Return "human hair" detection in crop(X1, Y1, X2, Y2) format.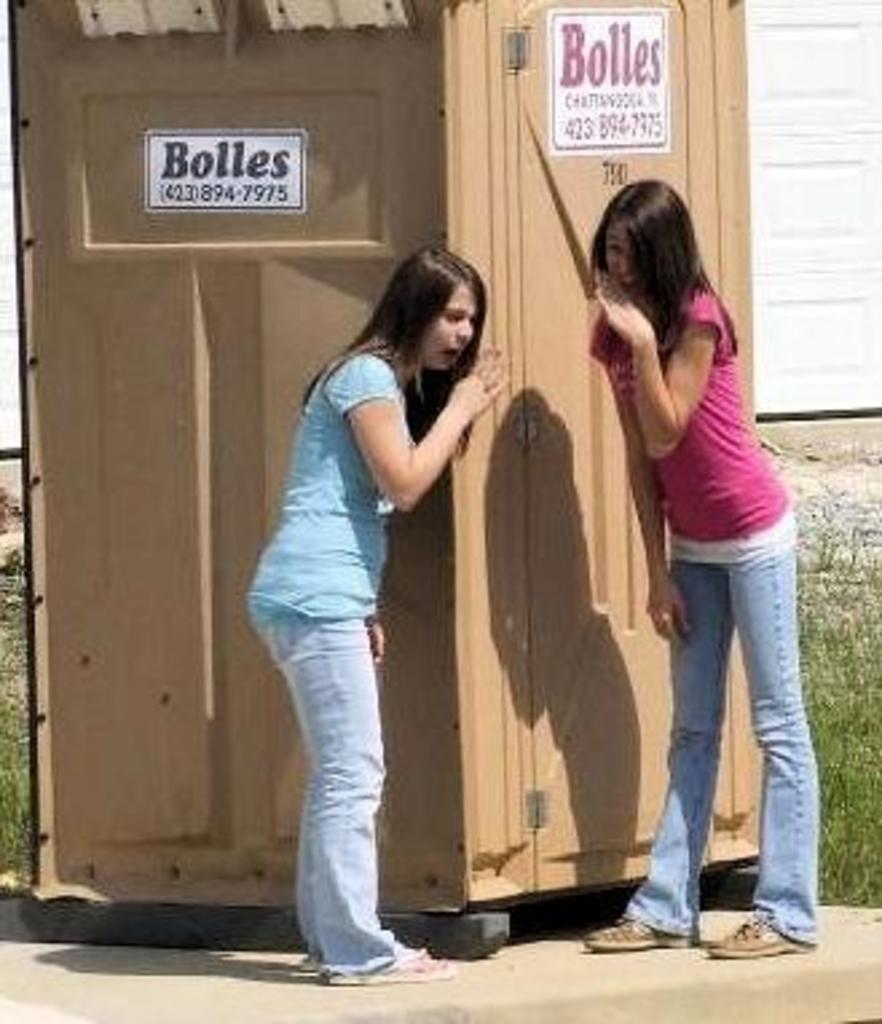
crop(582, 177, 743, 362).
